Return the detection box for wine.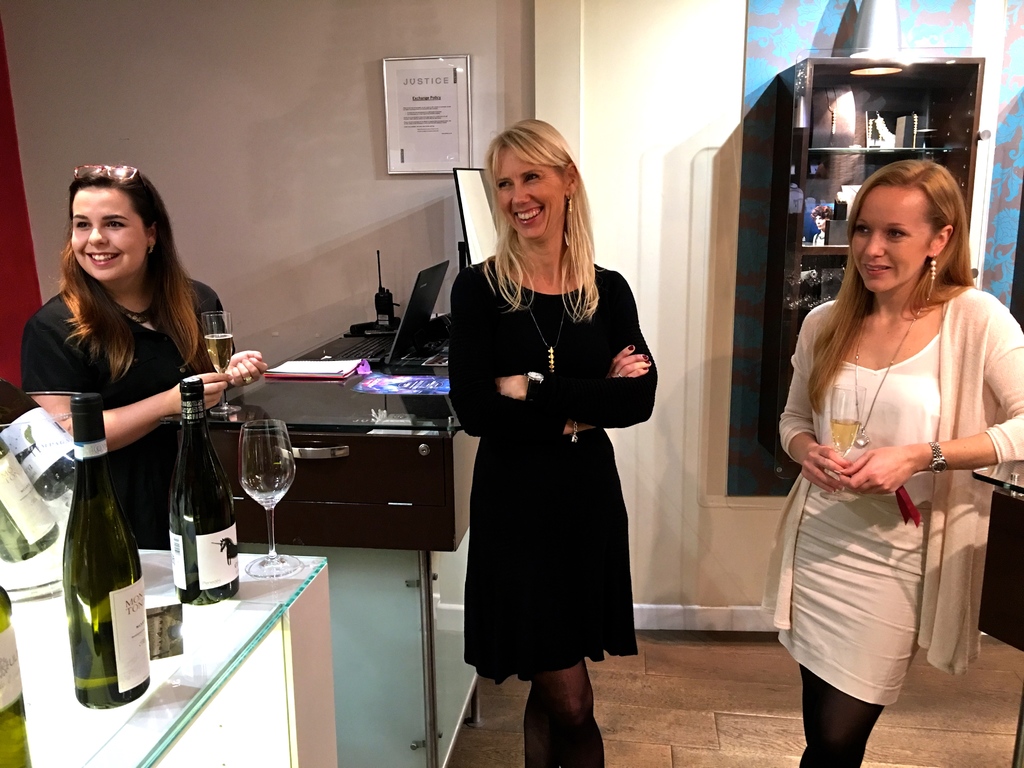
bbox=(49, 421, 145, 706).
